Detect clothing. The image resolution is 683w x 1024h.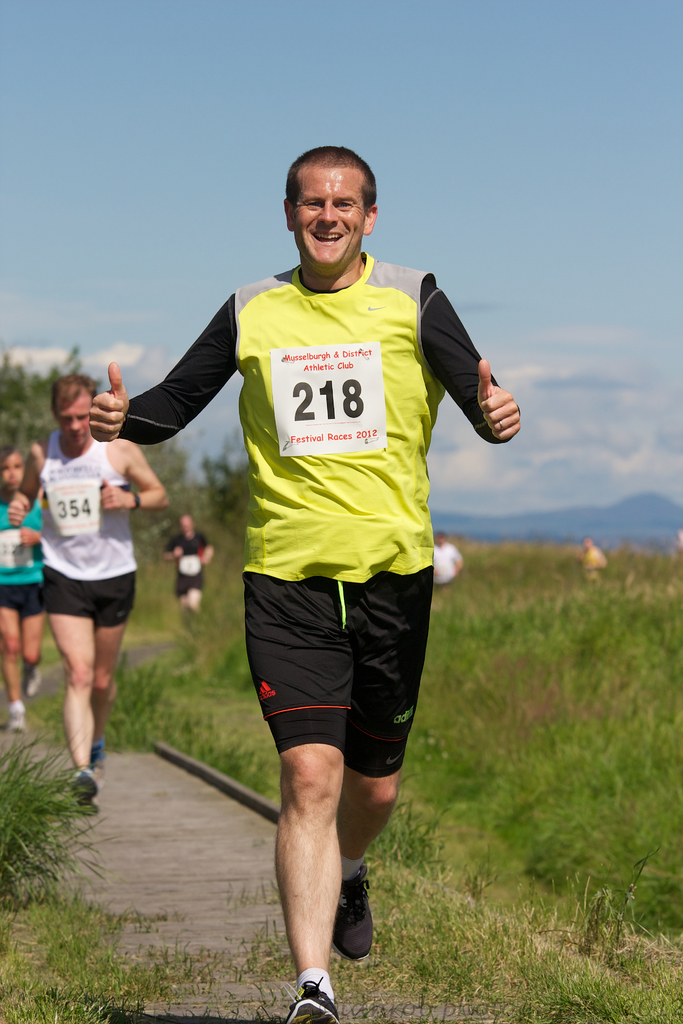
bbox=[31, 423, 129, 622].
